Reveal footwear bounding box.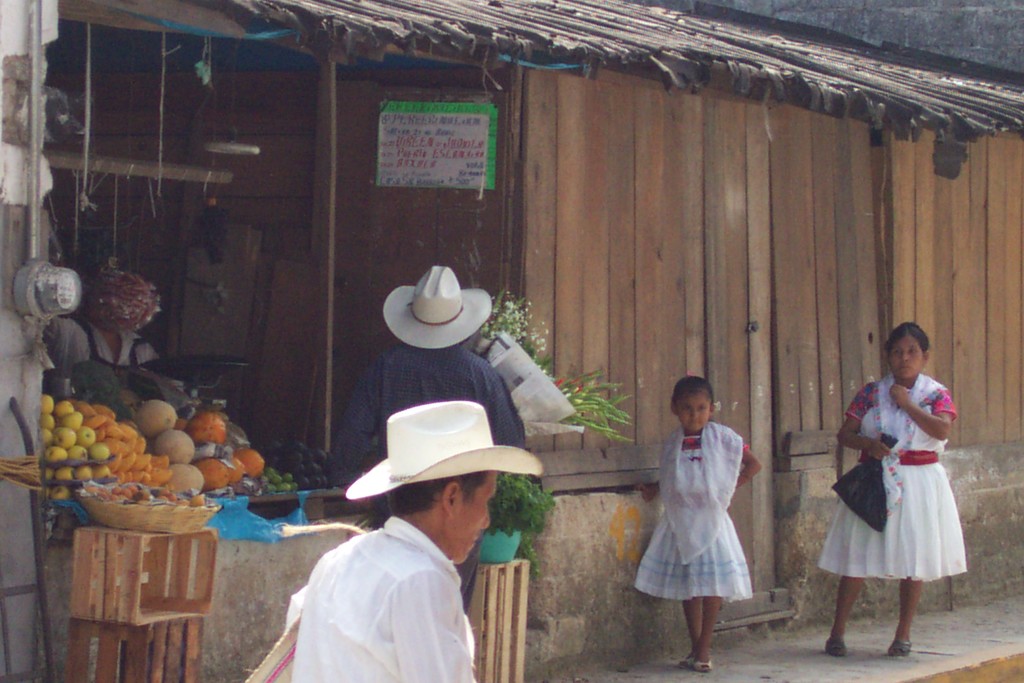
Revealed: (x1=889, y1=638, x2=911, y2=656).
